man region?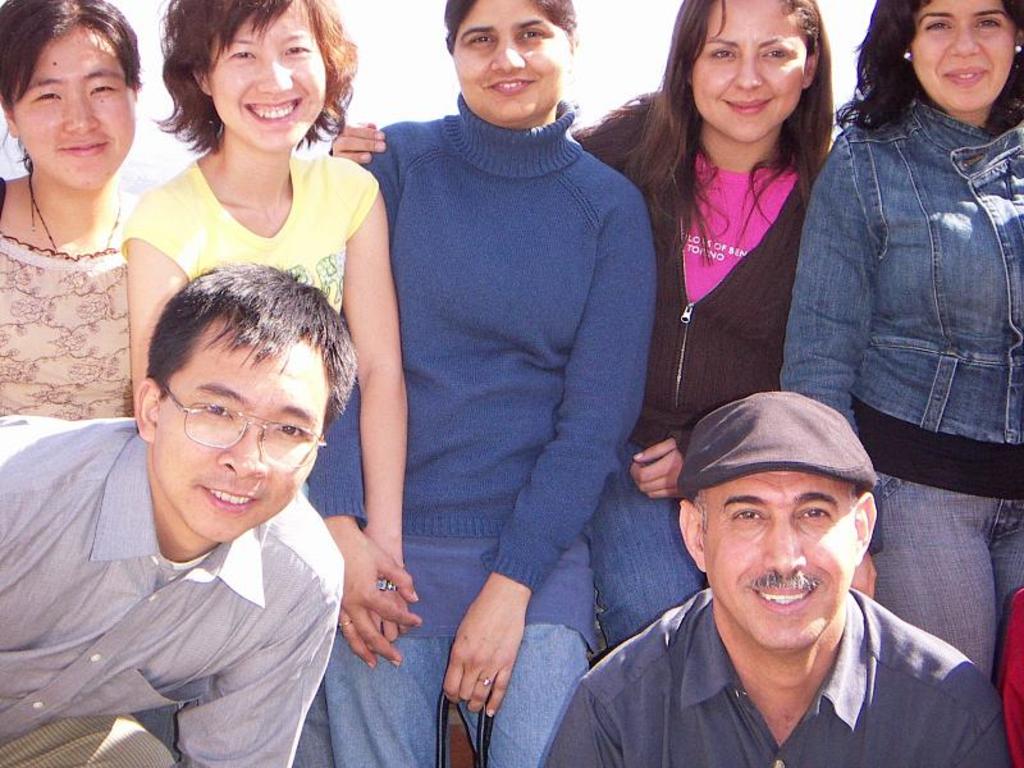
<bbox>0, 257, 349, 767</bbox>
